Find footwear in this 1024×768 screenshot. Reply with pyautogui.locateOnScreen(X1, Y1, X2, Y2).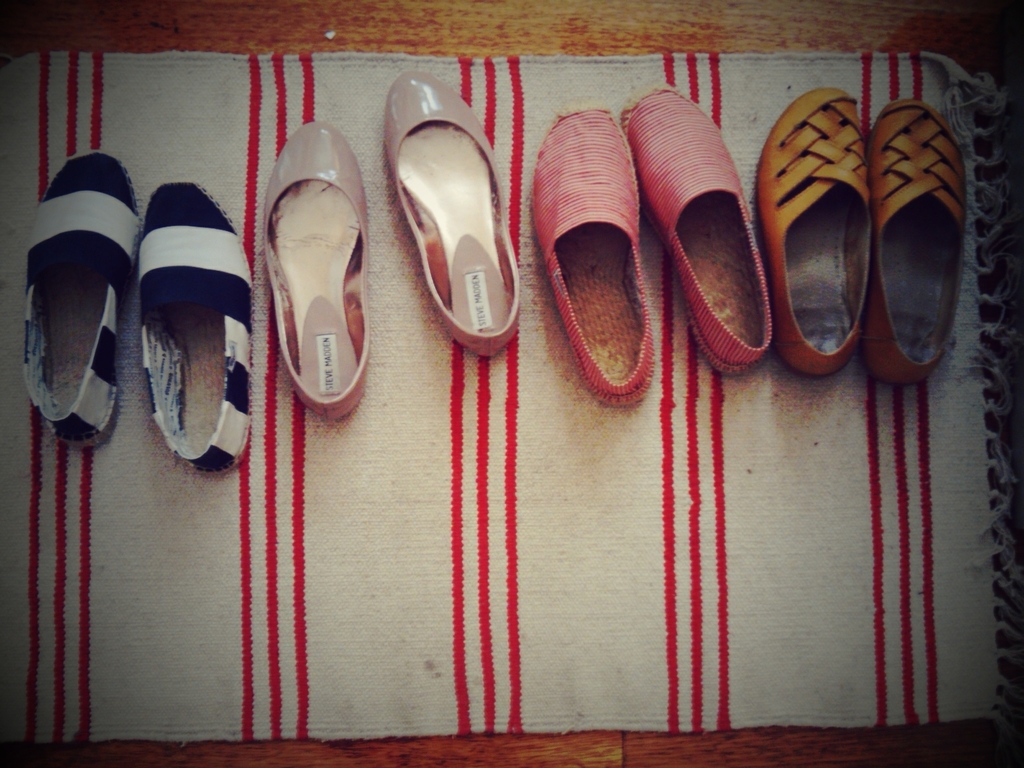
pyautogui.locateOnScreen(531, 103, 644, 401).
